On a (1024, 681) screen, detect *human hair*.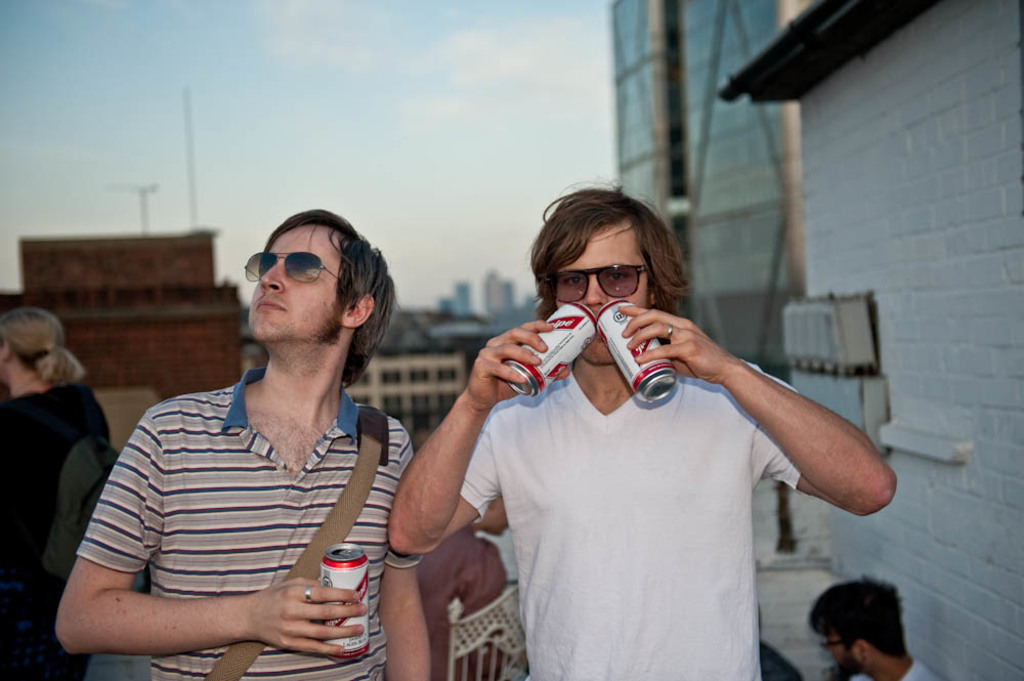
box=[261, 211, 394, 388].
